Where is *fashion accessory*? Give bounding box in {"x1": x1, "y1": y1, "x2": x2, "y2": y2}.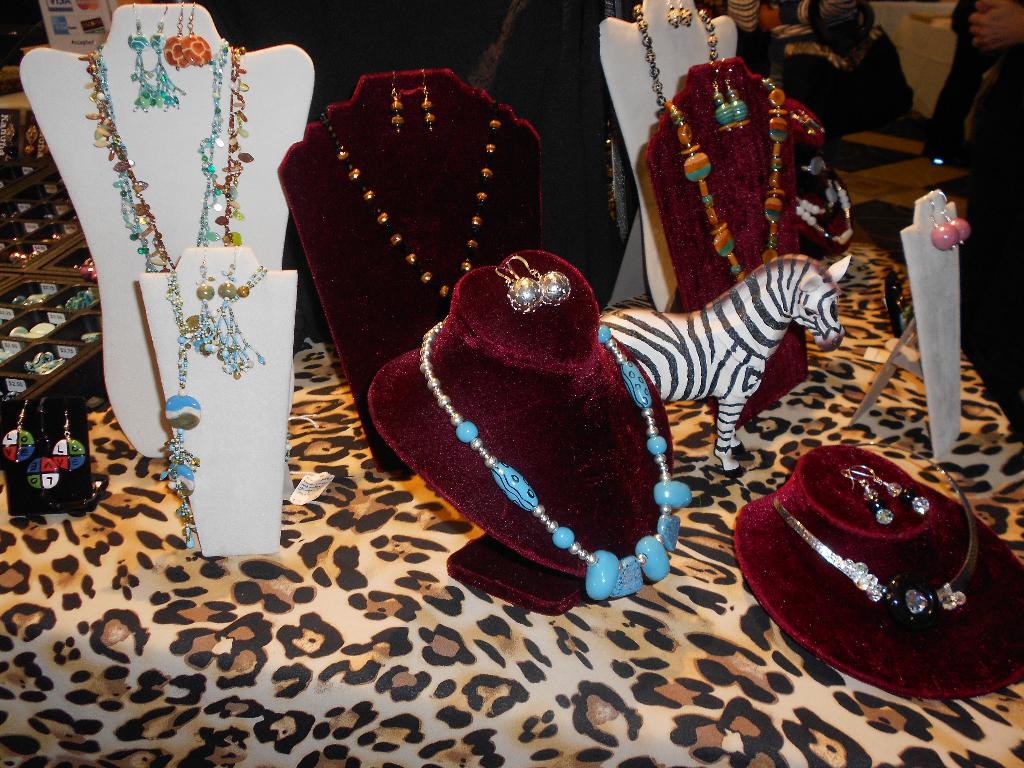
{"x1": 630, "y1": 2, "x2": 721, "y2": 109}.
